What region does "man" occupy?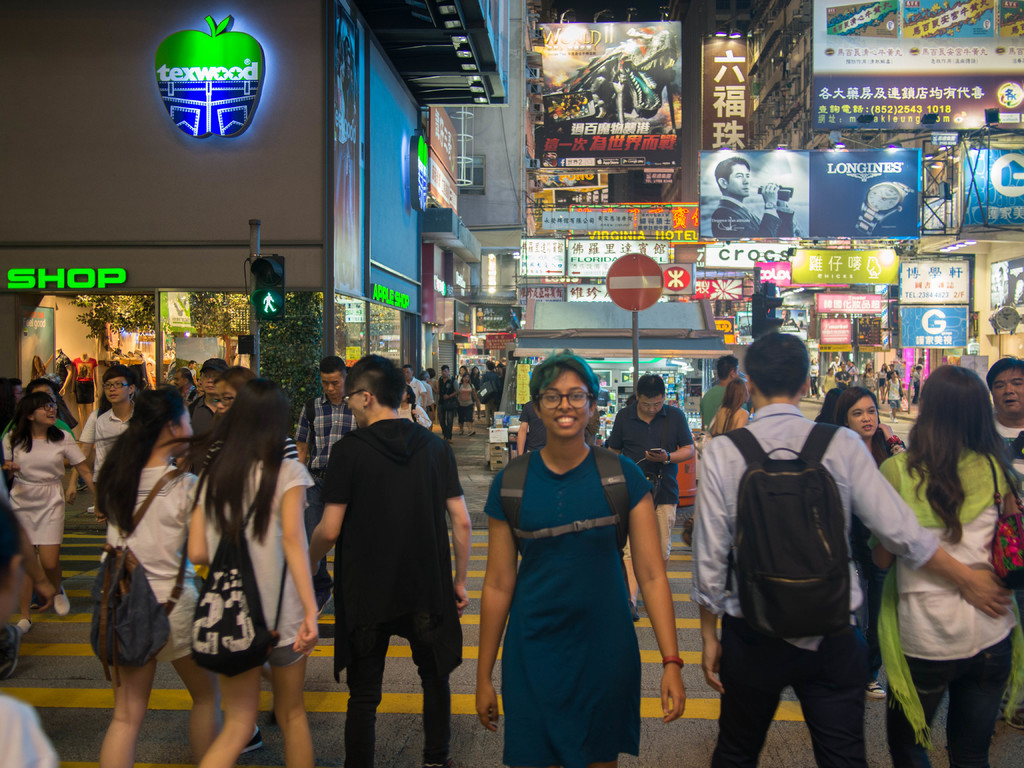
region(699, 355, 741, 430).
